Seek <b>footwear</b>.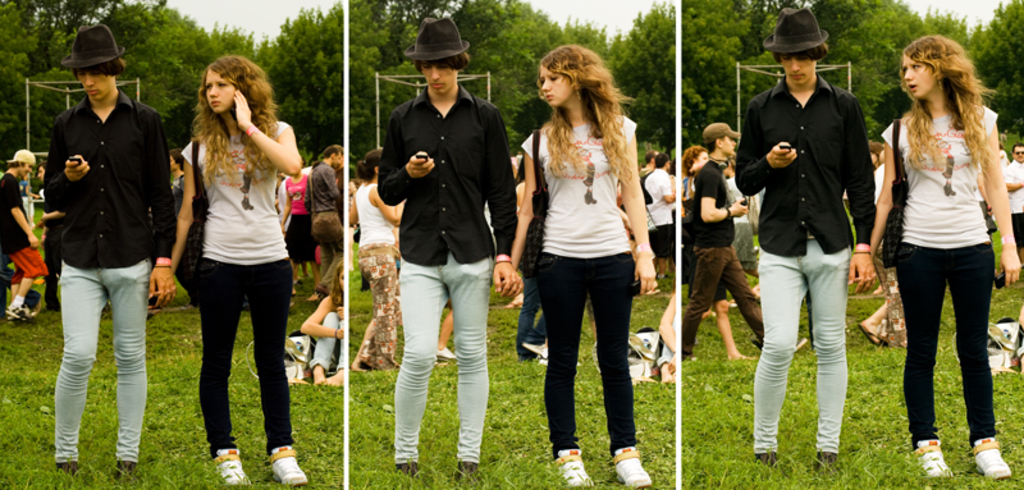
x1=58, y1=459, x2=84, y2=484.
